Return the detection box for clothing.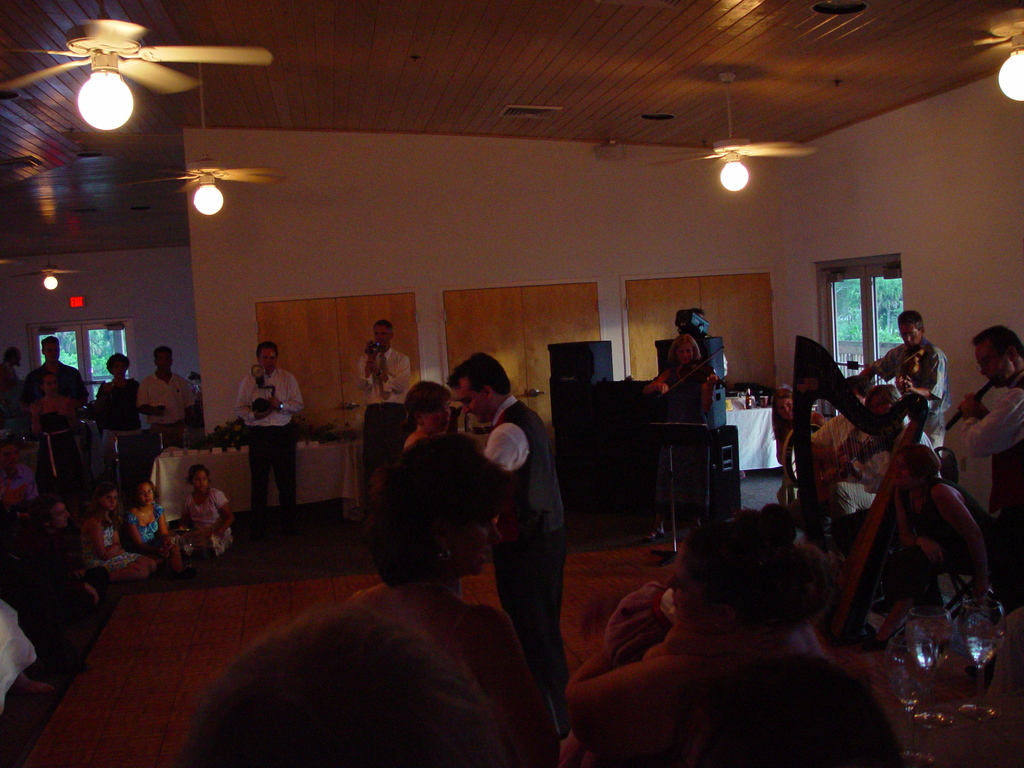
[126, 500, 186, 566].
